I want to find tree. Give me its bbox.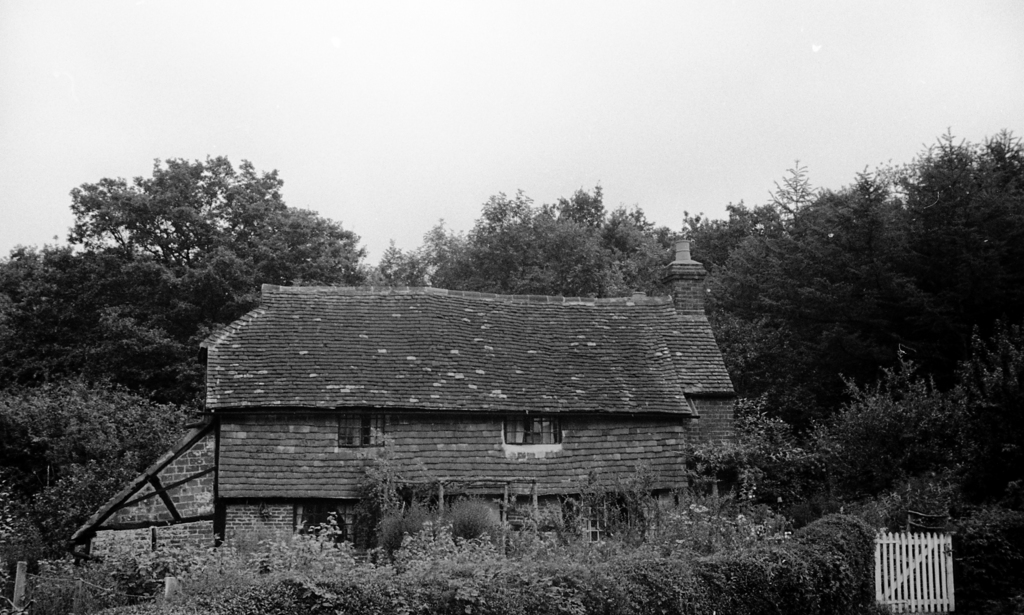
box(371, 179, 676, 303).
